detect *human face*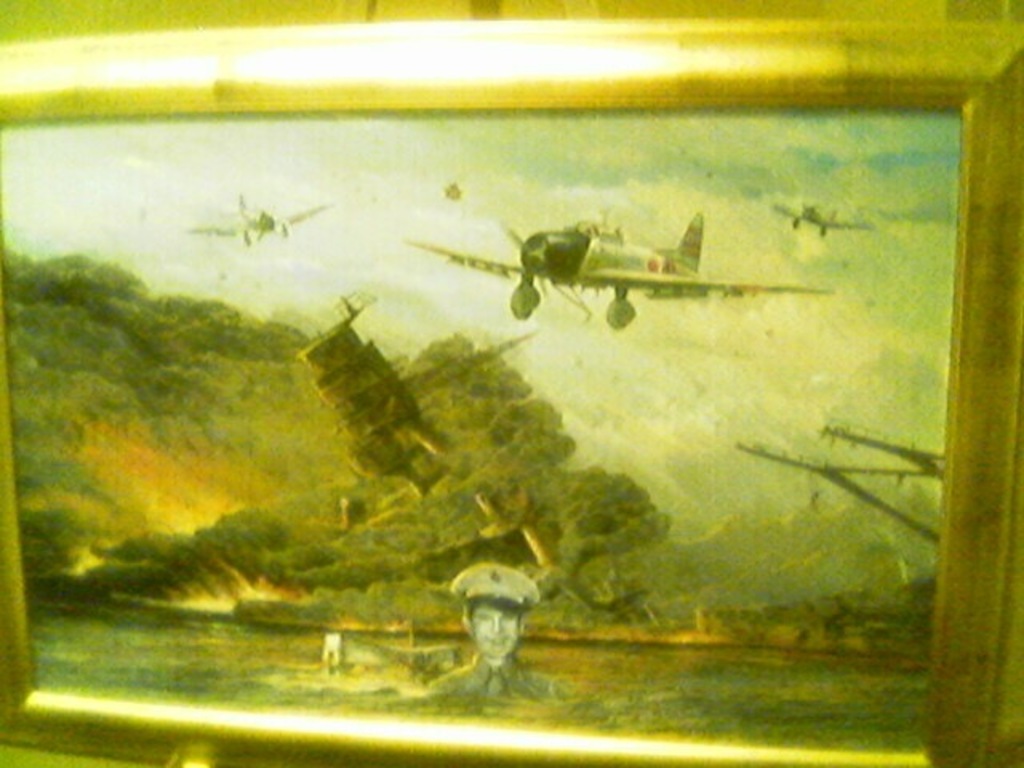
470 602 518 658
